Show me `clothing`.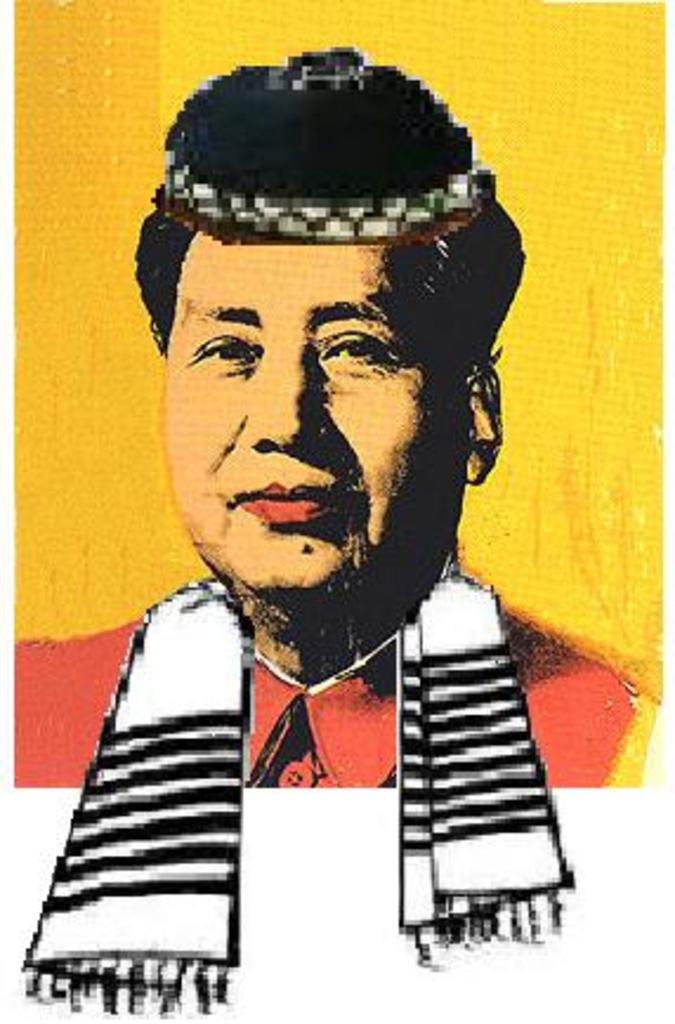
`clothing` is here: box=[0, 580, 673, 1017].
